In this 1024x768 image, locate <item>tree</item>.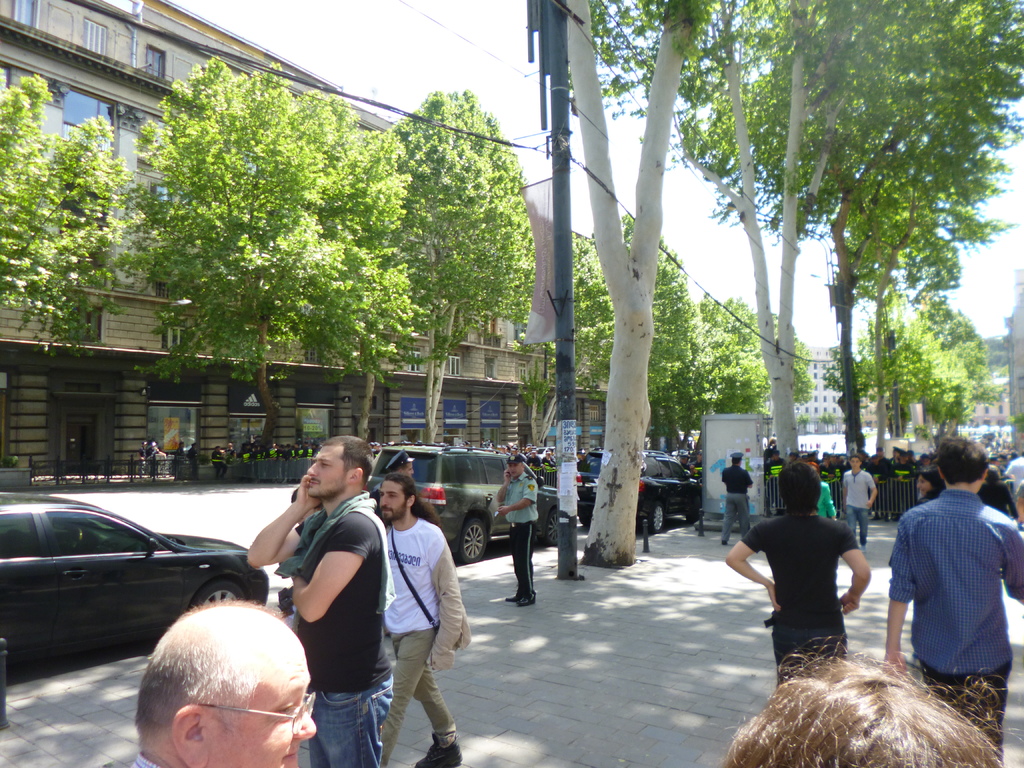
Bounding box: 833:285:988:440.
